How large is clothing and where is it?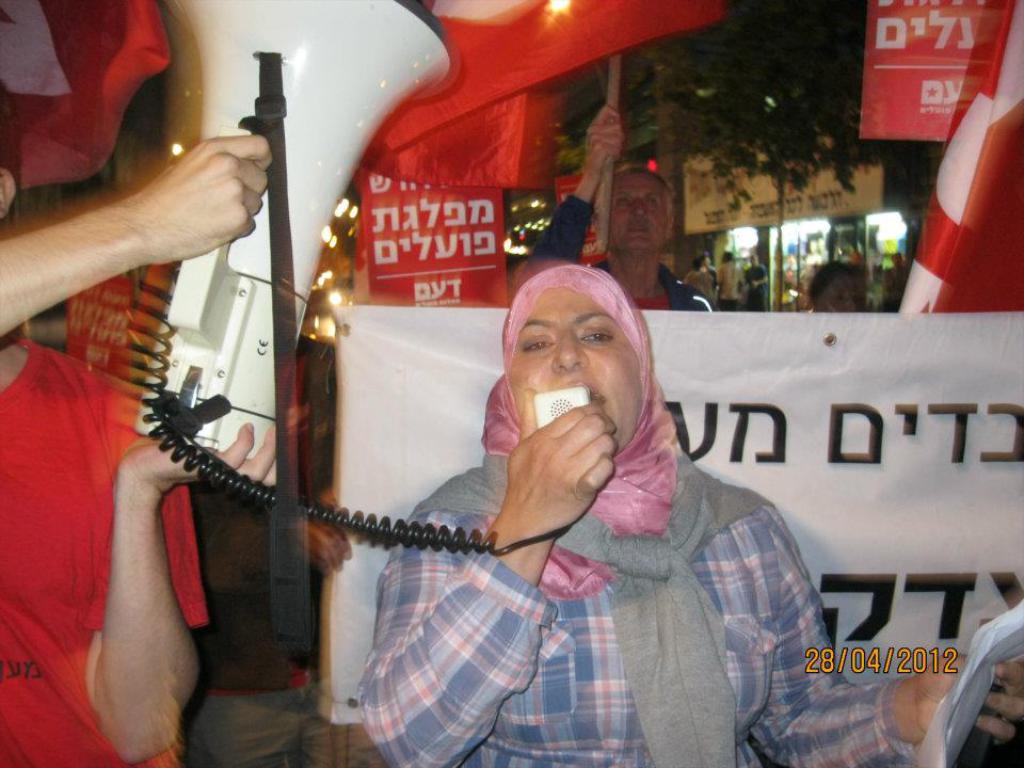
Bounding box: (x1=742, y1=265, x2=769, y2=302).
